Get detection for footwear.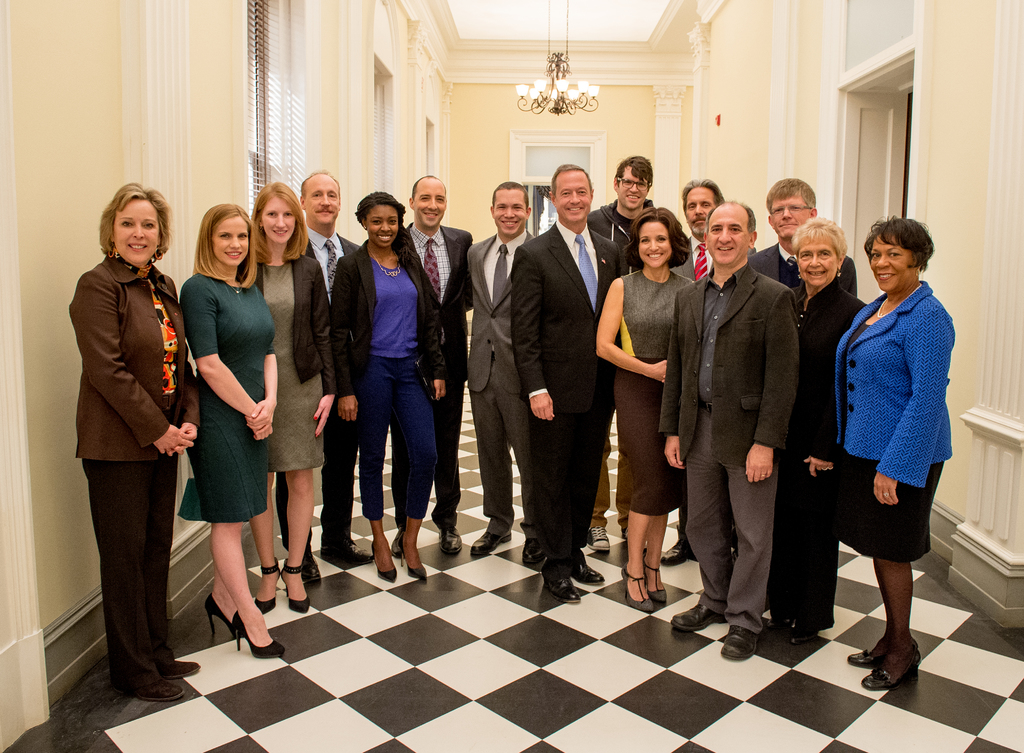
Detection: crop(256, 560, 284, 615).
